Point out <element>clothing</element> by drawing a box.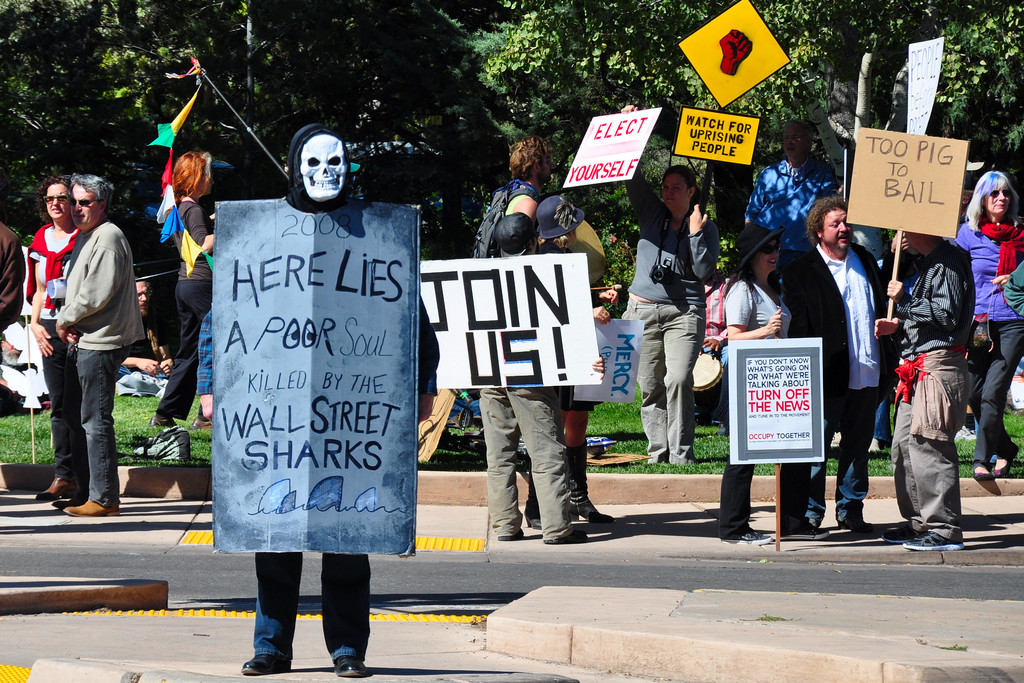
region(721, 277, 789, 540).
